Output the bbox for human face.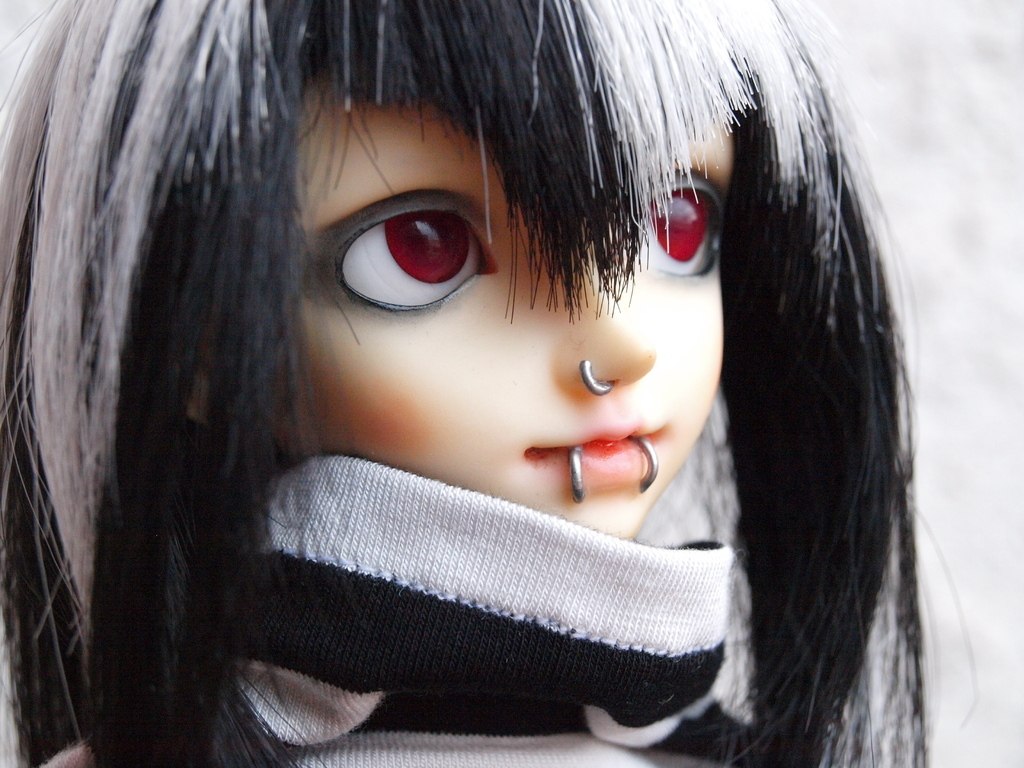
bbox=(222, 63, 730, 538).
